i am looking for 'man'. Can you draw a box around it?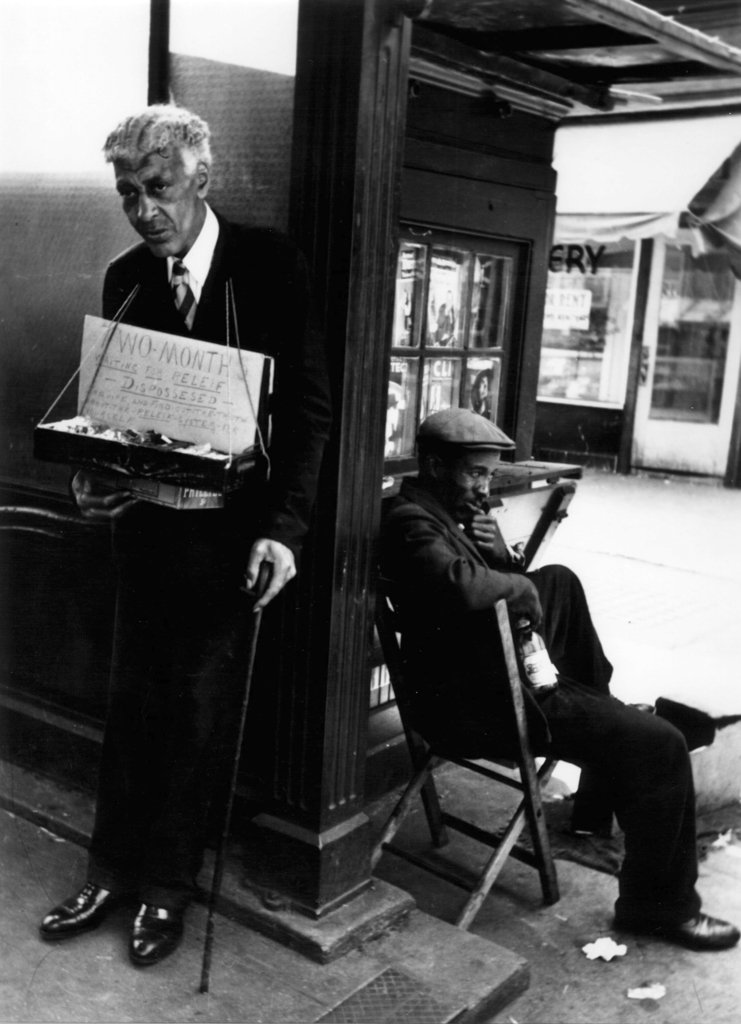
Sure, the bounding box is x1=371 y1=401 x2=656 y2=932.
